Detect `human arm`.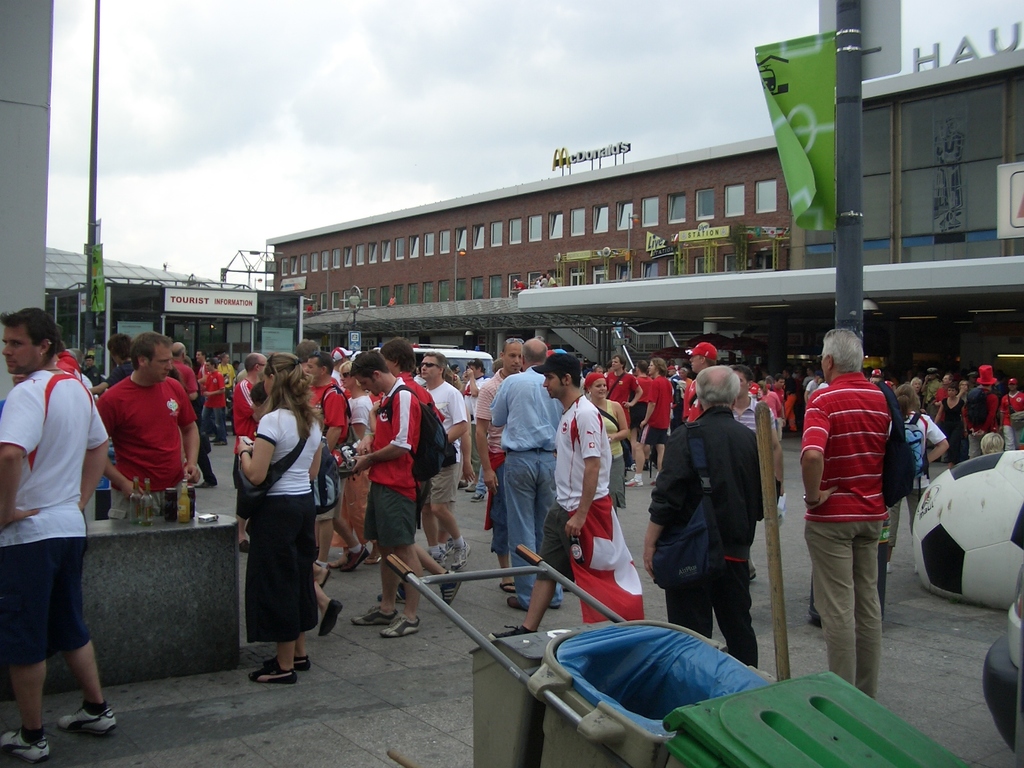
Detected at [x1=99, y1=387, x2=137, y2=492].
